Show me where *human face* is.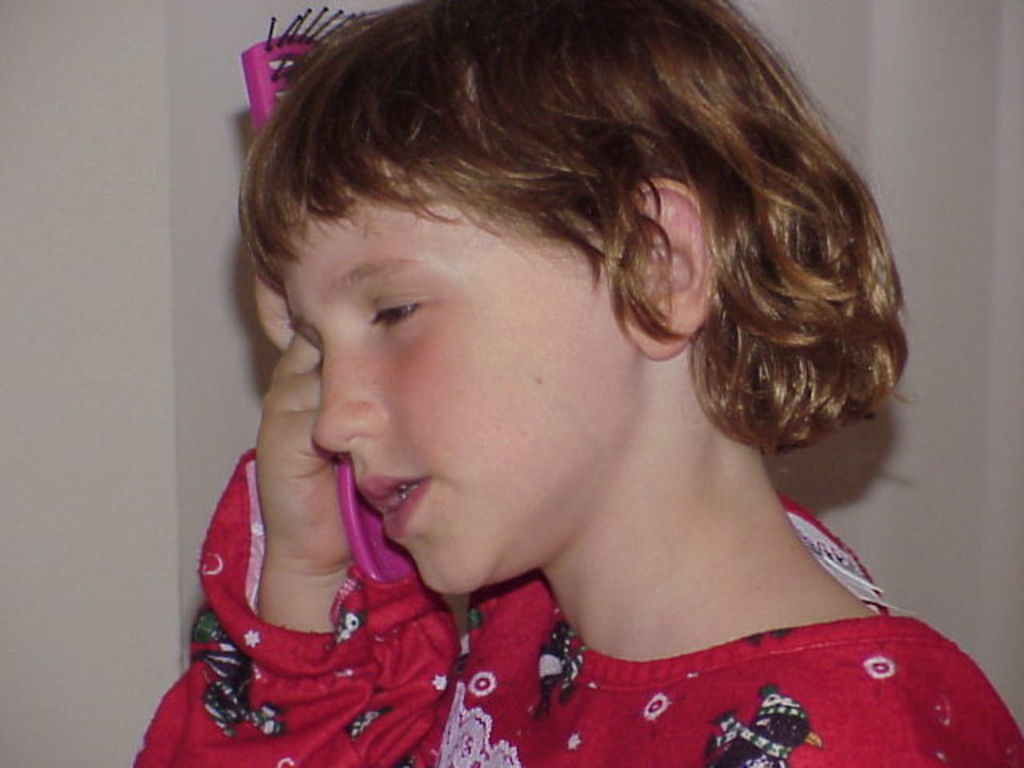
*human face* is at box(282, 139, 622, 587).
